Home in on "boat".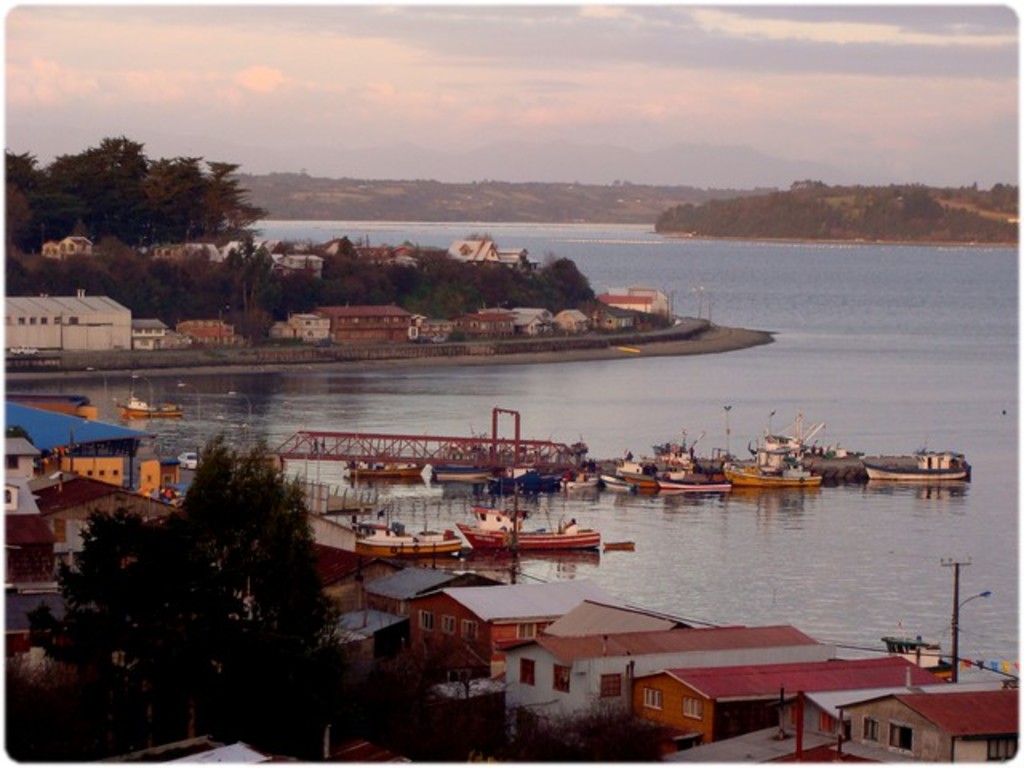
Homed in at <box>656,421,734,499</box>.
